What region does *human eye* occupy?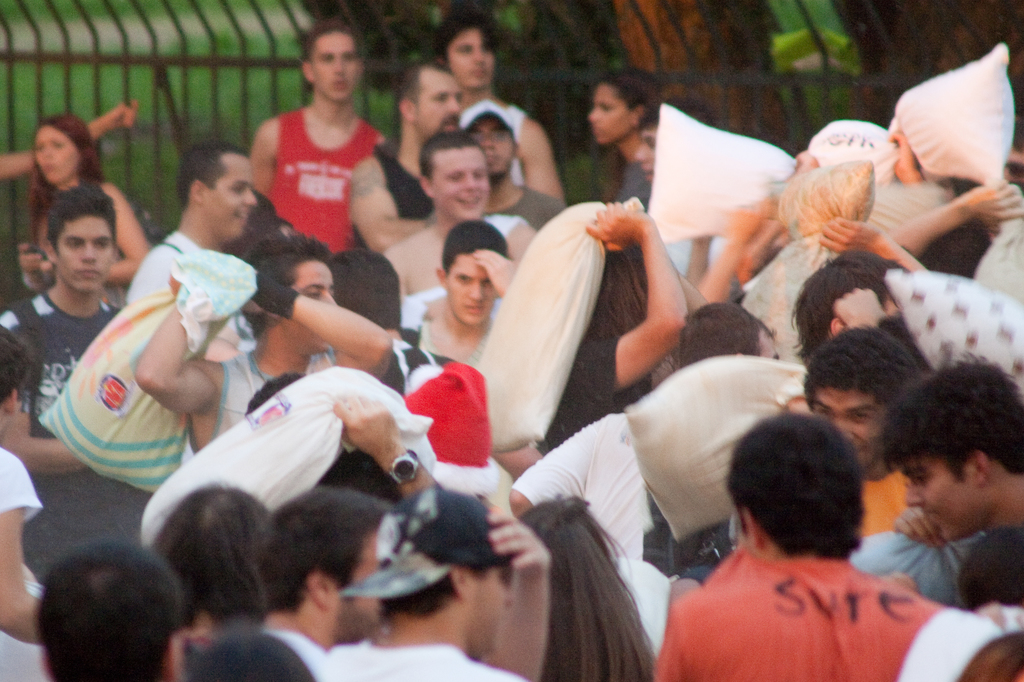
Rect(444, 170, 457, 182).
